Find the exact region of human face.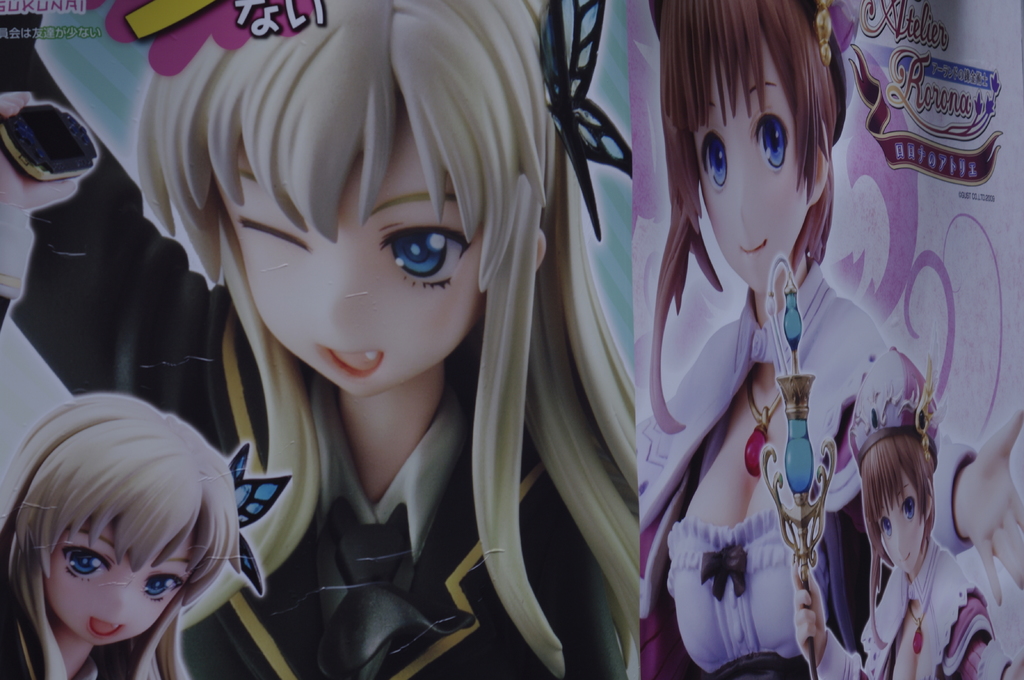
Exact region: select_region(689, 35, 805, 289).
